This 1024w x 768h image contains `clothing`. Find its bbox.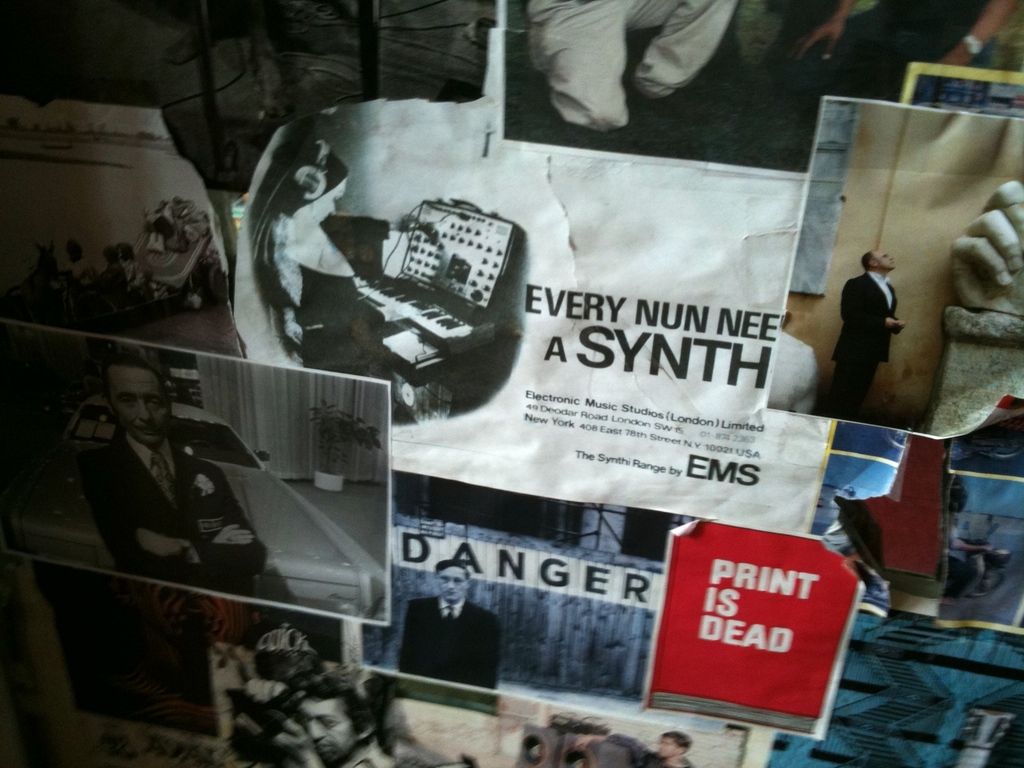
{"left": 71, "top": 253, "right": 93, "bottom": 284}.
